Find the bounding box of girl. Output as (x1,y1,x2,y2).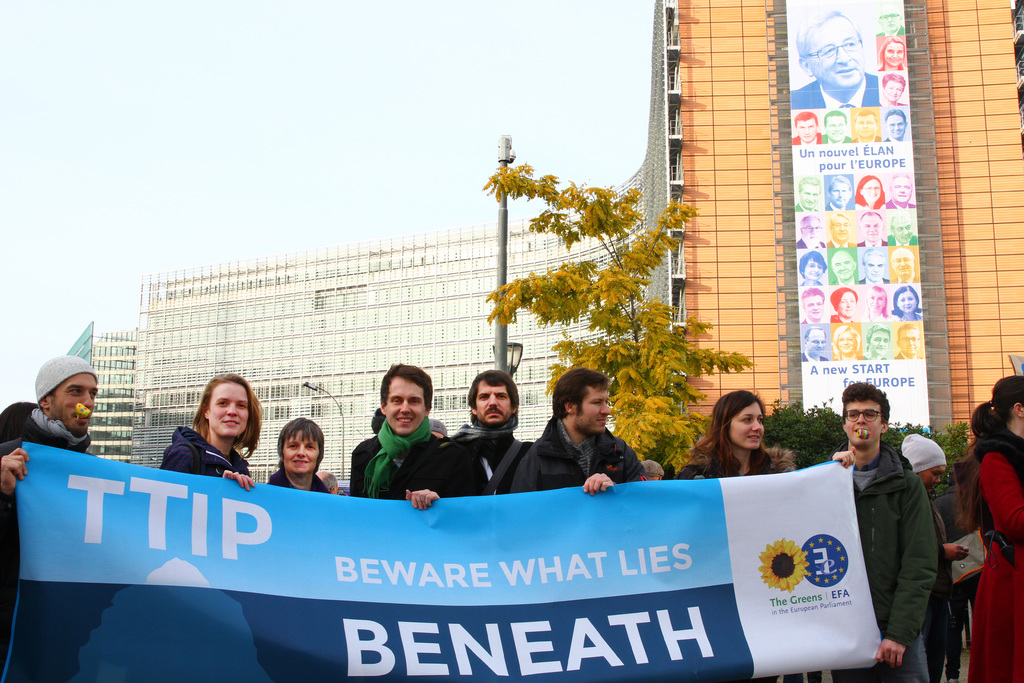
(829,325,863,358).
